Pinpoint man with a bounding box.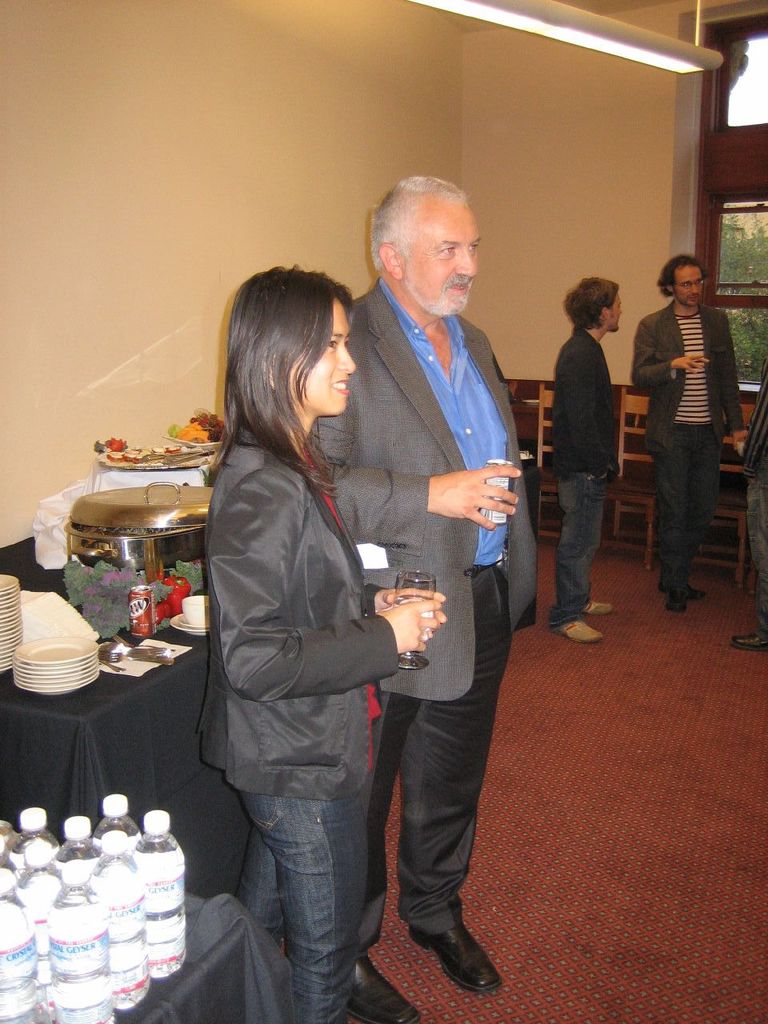
(x1=547, y1=276, x2=628, y2=644).
